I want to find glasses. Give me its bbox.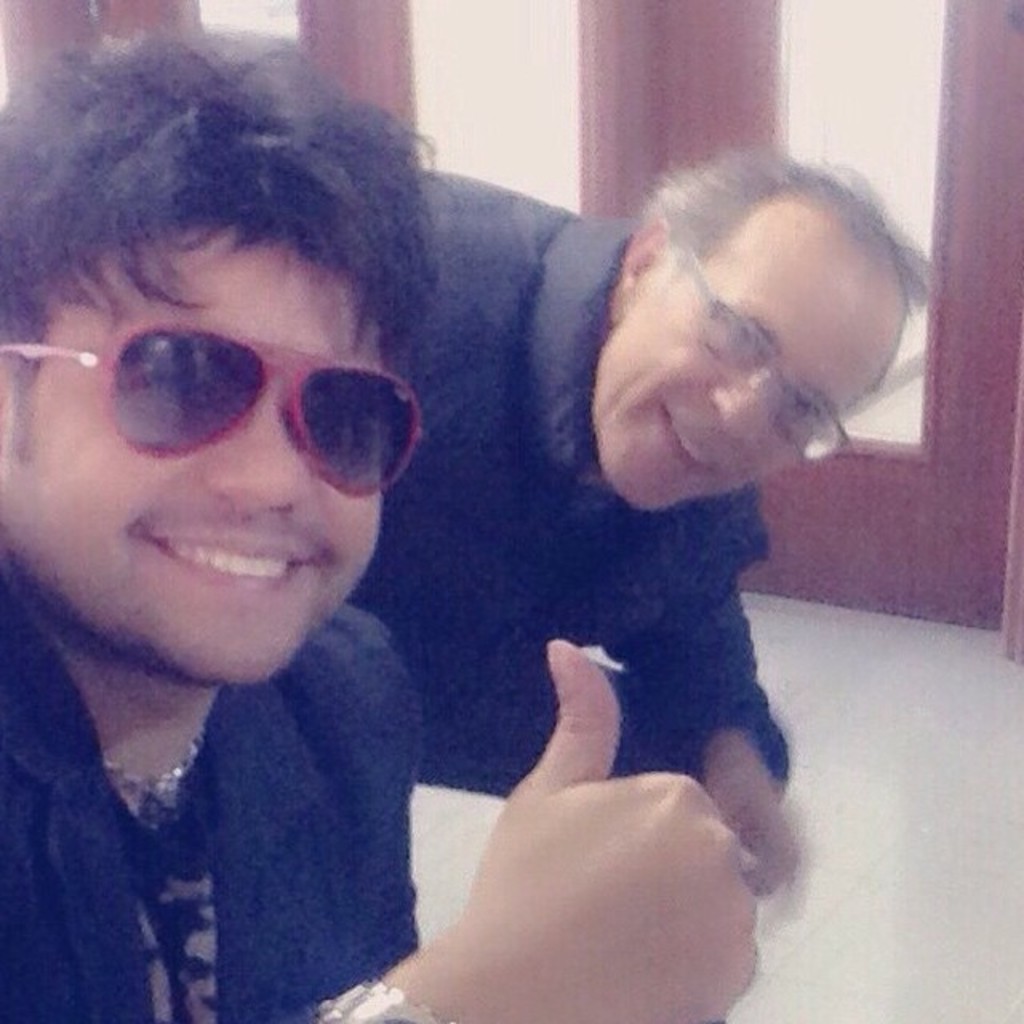
x1=0 y1=310 x2=426 y2=494.
